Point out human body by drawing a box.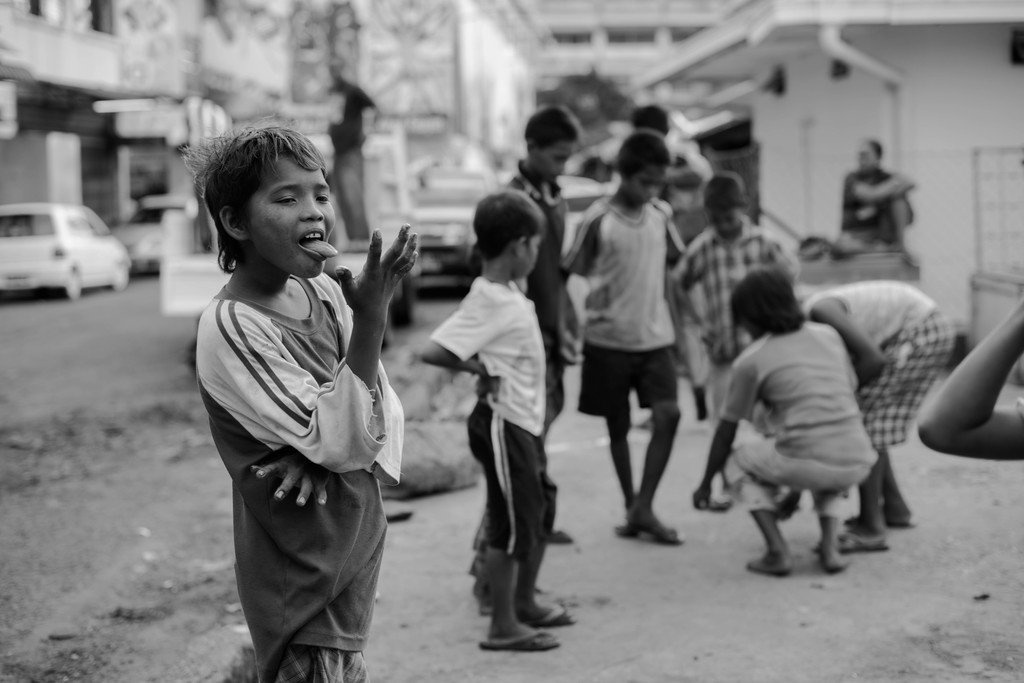
select_region(842, 166, 923, 260).
